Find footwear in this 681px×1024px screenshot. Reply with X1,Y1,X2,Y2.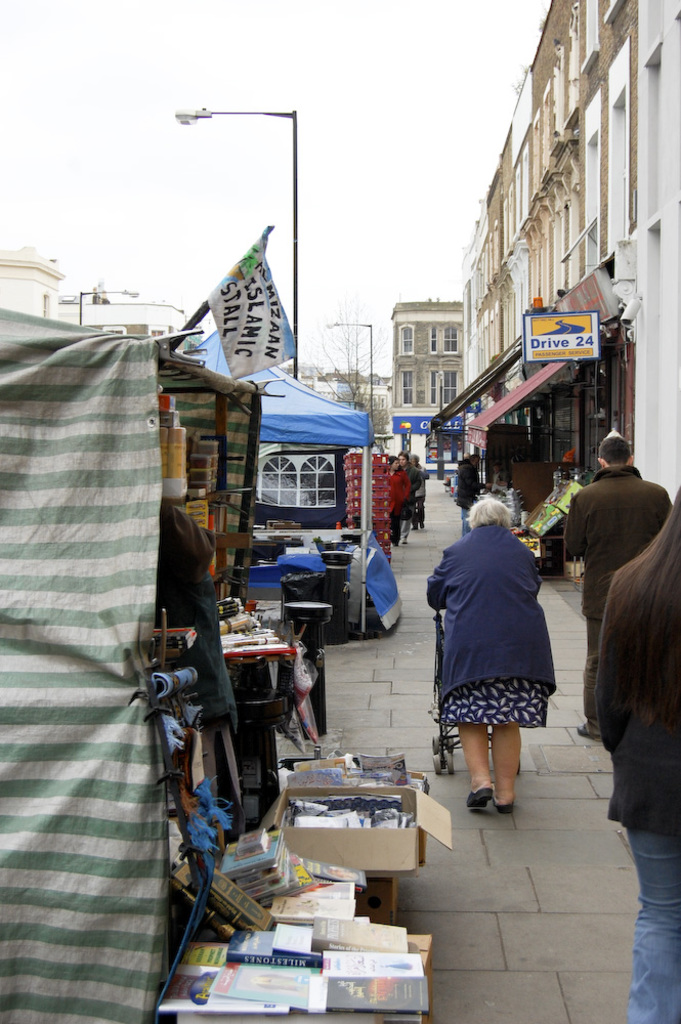
495,805,516,814.
